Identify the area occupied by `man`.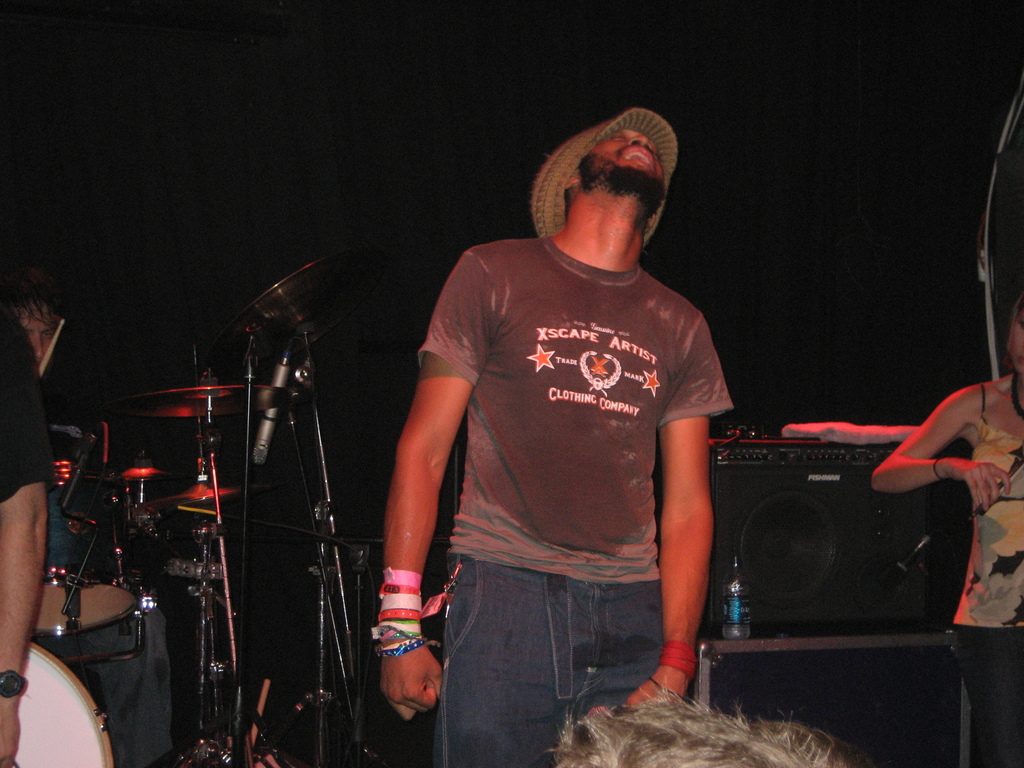
Area: locate(0, 275, 84, 582).
